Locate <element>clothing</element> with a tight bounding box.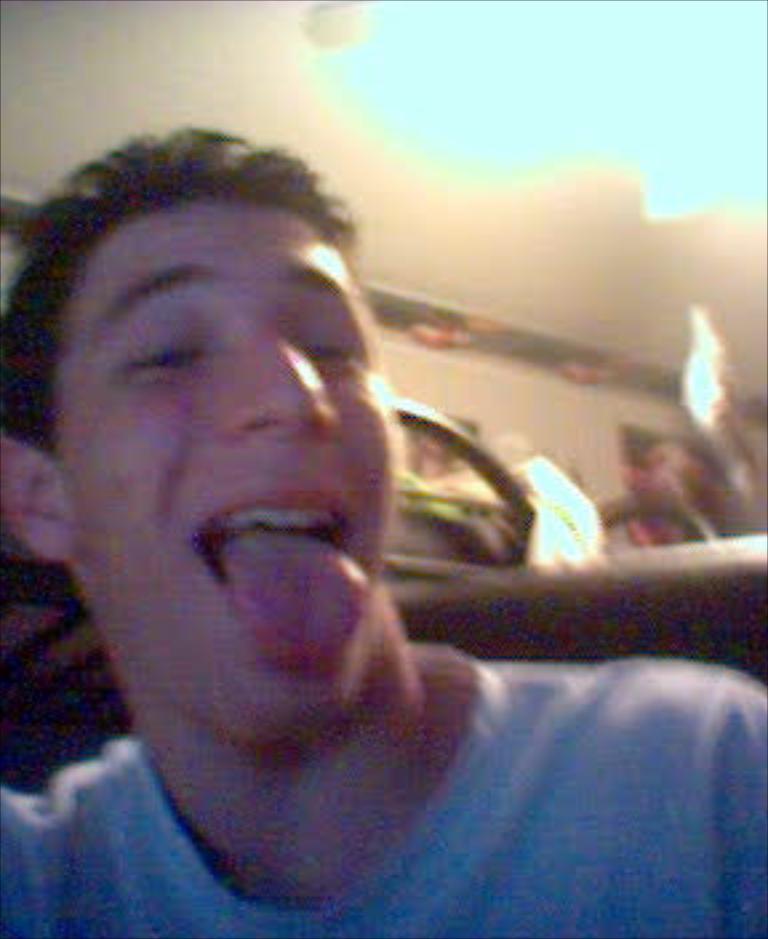
bbox=(0, 654, 765, 936).
